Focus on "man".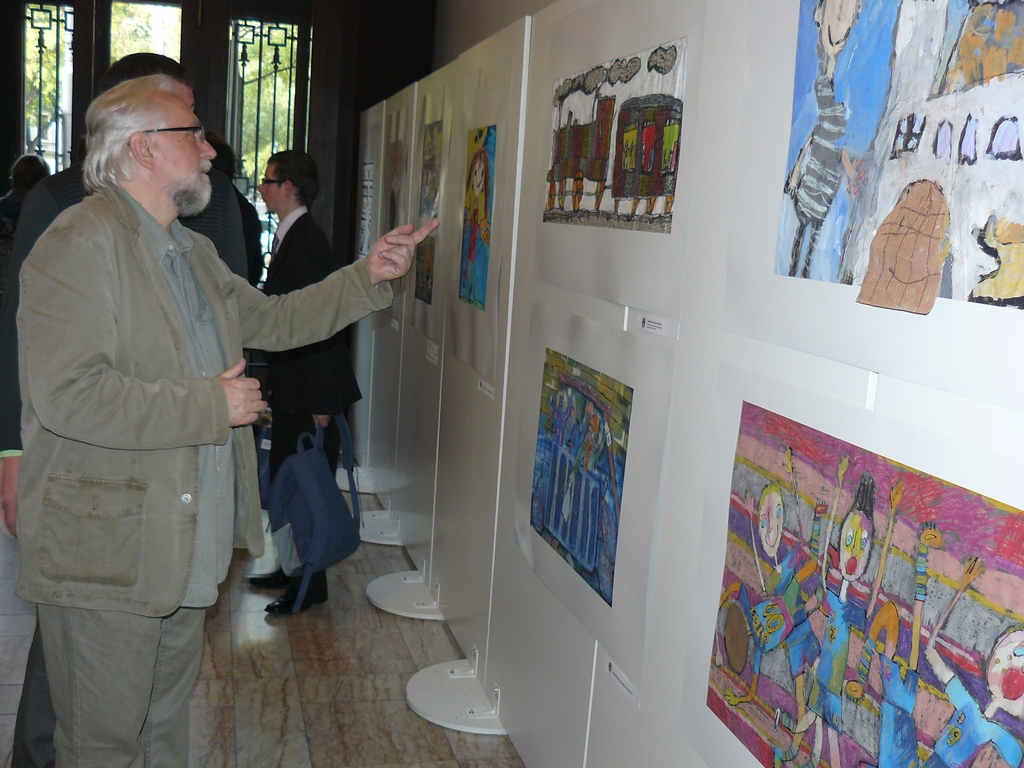
Focused at bbox=[244, 147, 366, 615].
